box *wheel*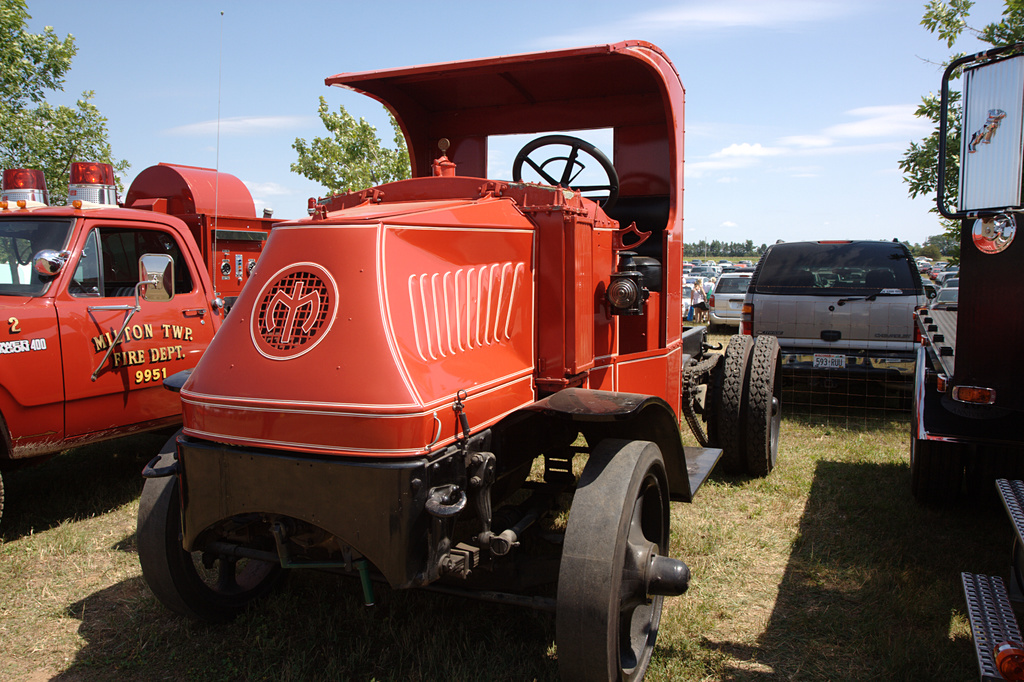
crop(513, 136, 620, 215)
